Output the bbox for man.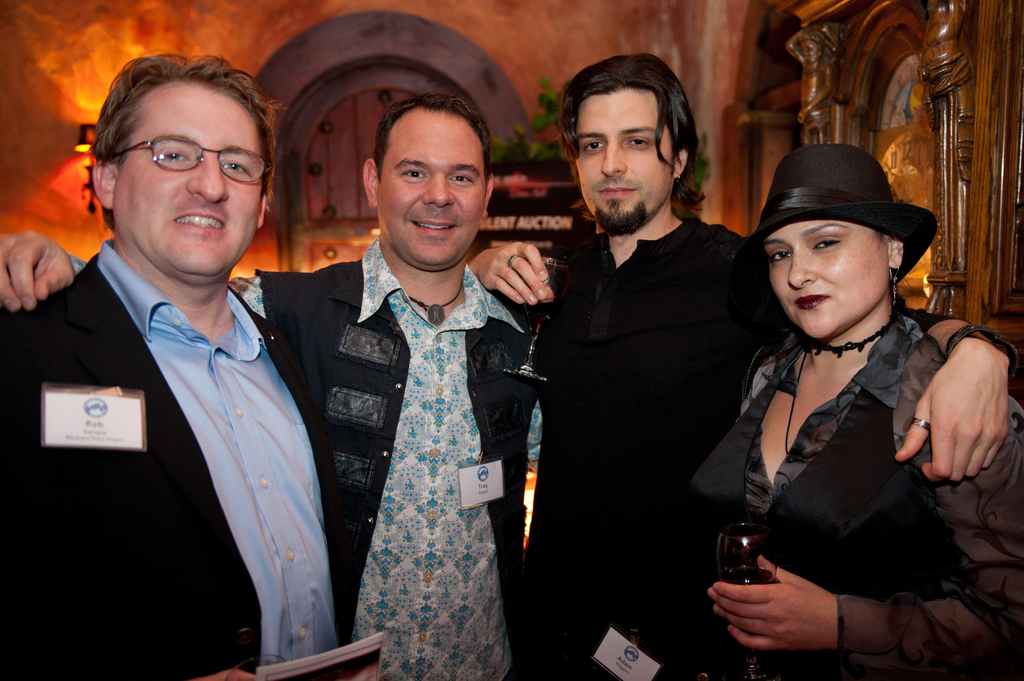
bbox=(0, 56, 384, 680).
